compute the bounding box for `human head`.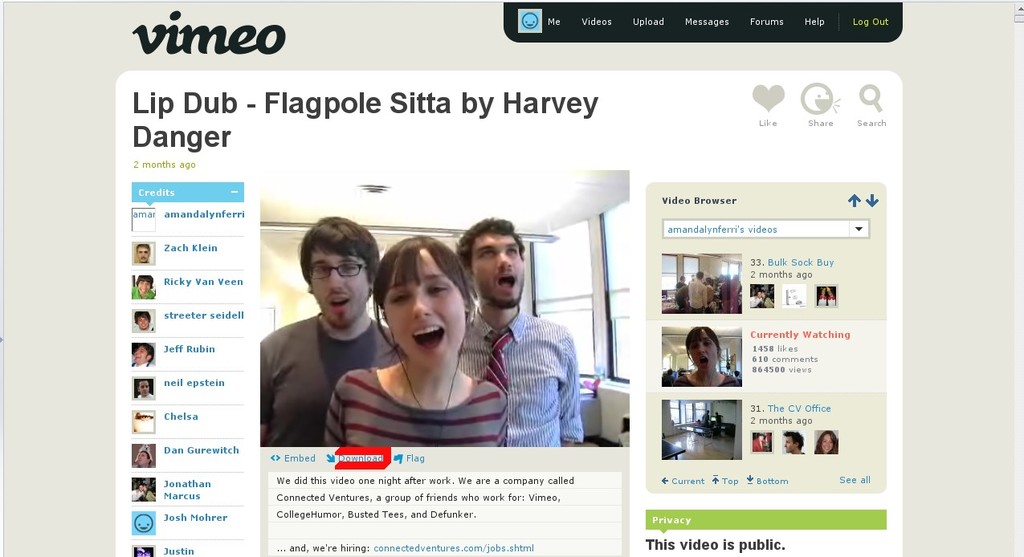
<bbox>292, 211, 378, 327</bbox>.
